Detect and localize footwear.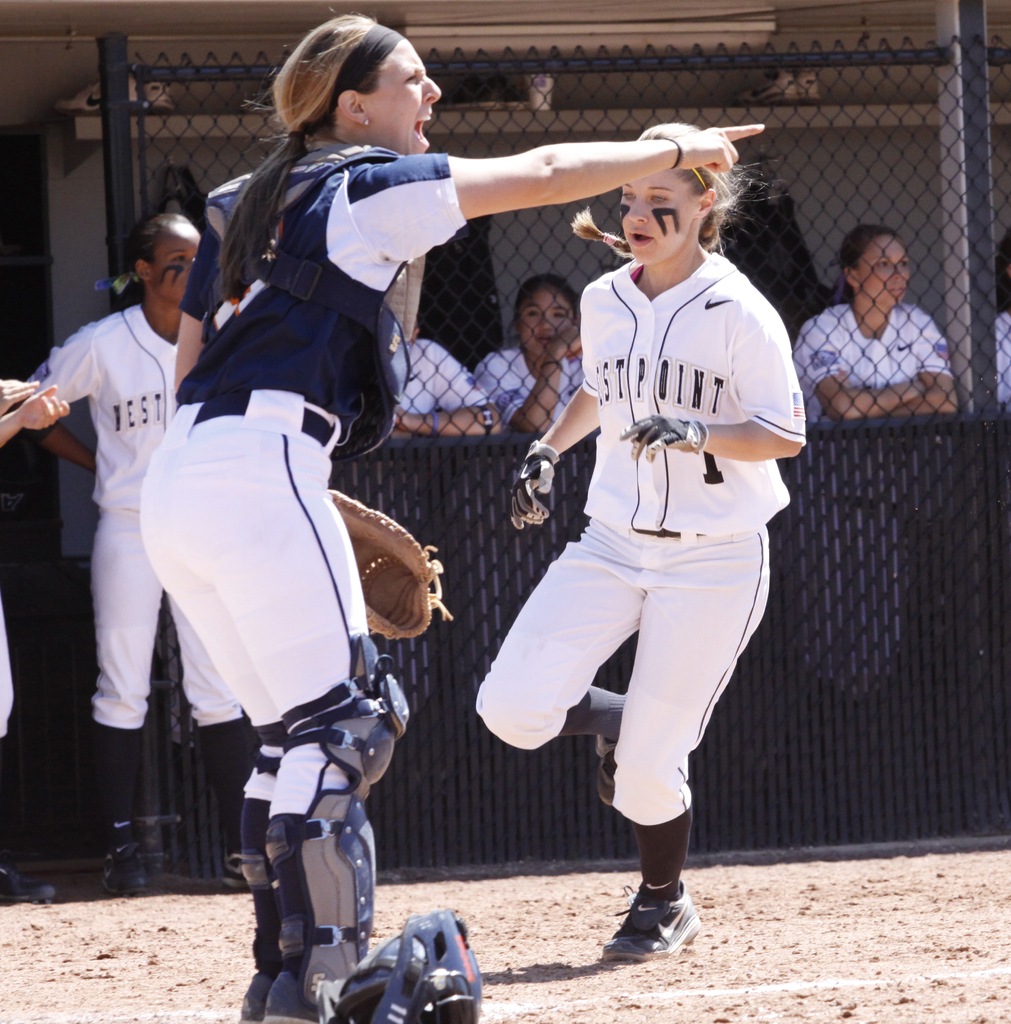
Localized at detection(232, 805, 337, 1023).
